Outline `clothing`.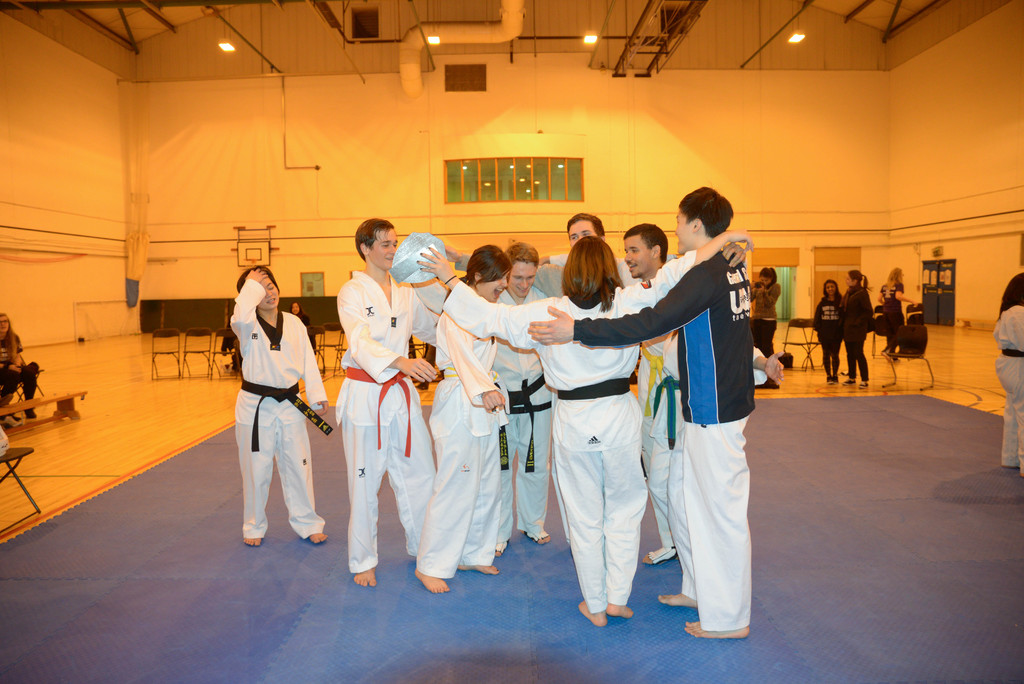
Outline: bbox=(573, 248, 755, 626).
